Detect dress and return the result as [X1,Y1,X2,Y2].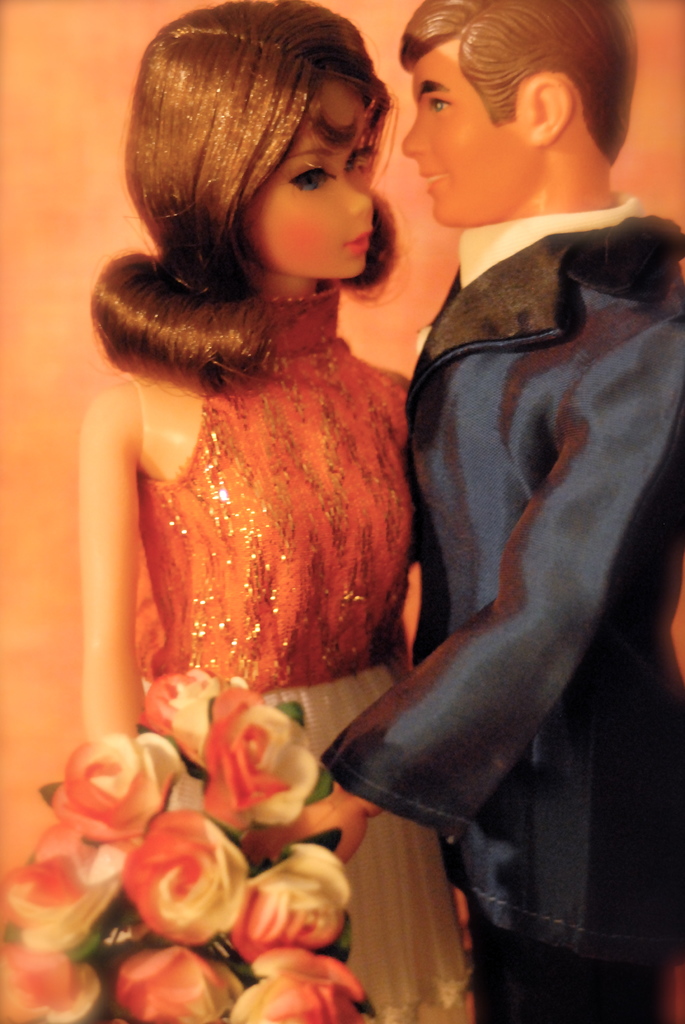
[137,278,473,1022].
